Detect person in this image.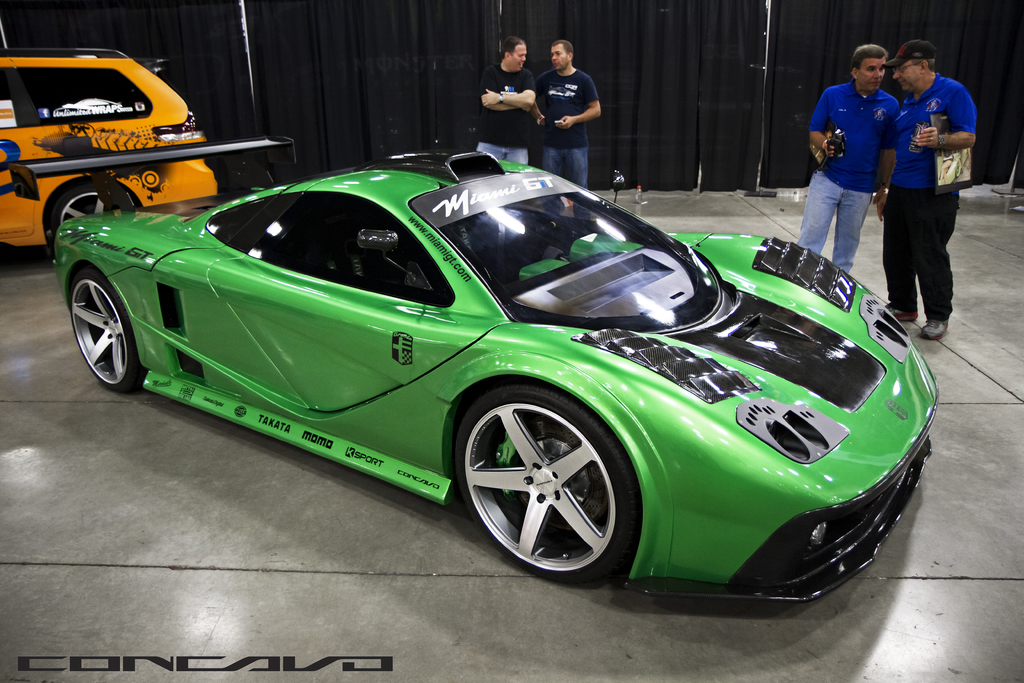
Detection: [left=881, top=40, right=977, bottom=342].
